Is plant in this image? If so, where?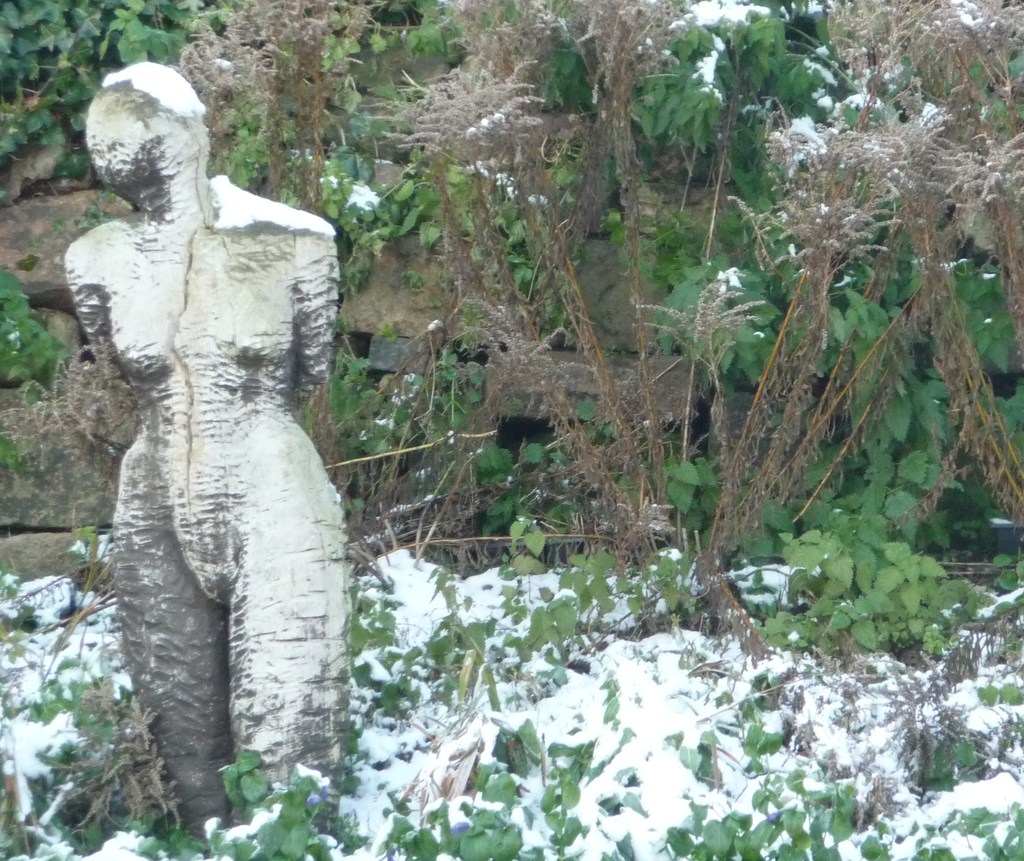
Yes, at {"left": 0, "top": 0, "right": 191, "bottom": 145}.
